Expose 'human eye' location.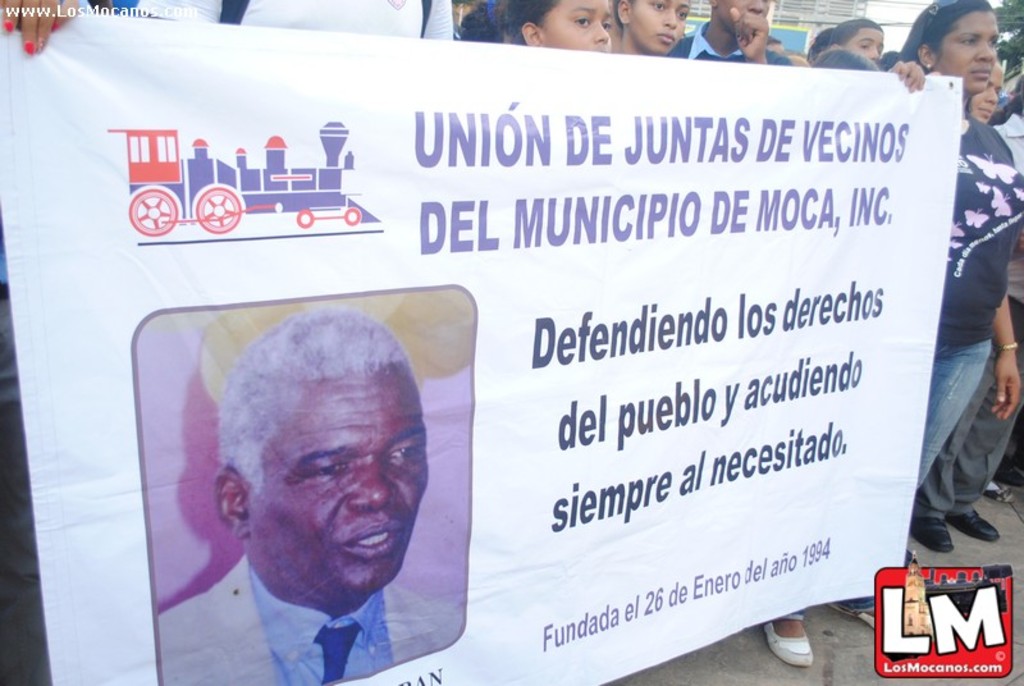
Exposed at bbox=(310, 454, 346, 477).
